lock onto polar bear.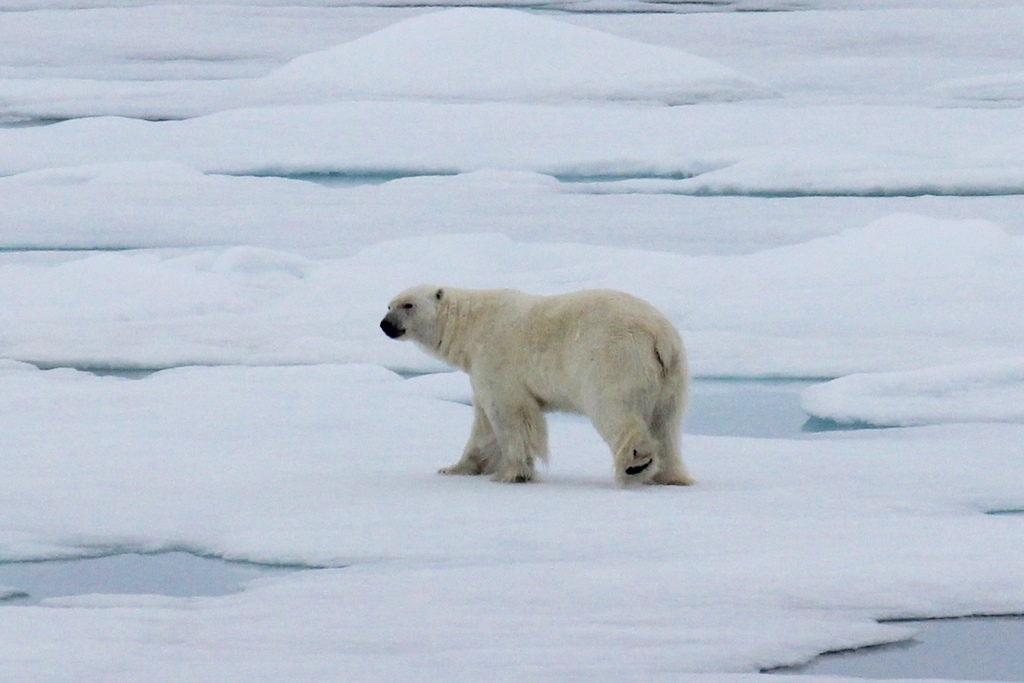
Locked: detection(379, 279, 694, 480).
